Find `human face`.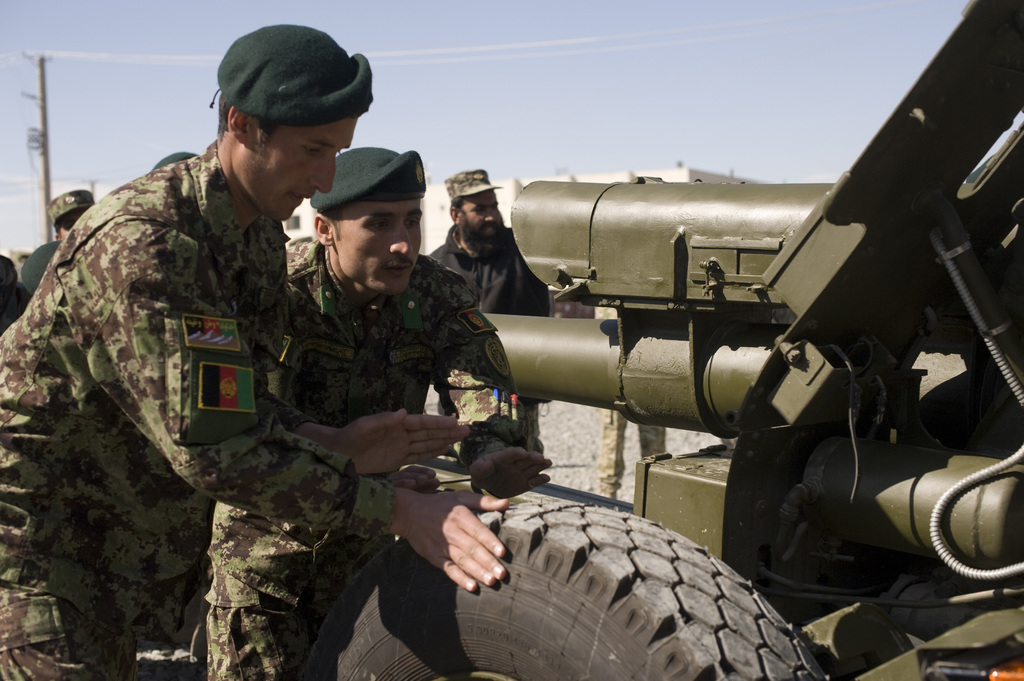
Rect(335, 200, 422, 291).
